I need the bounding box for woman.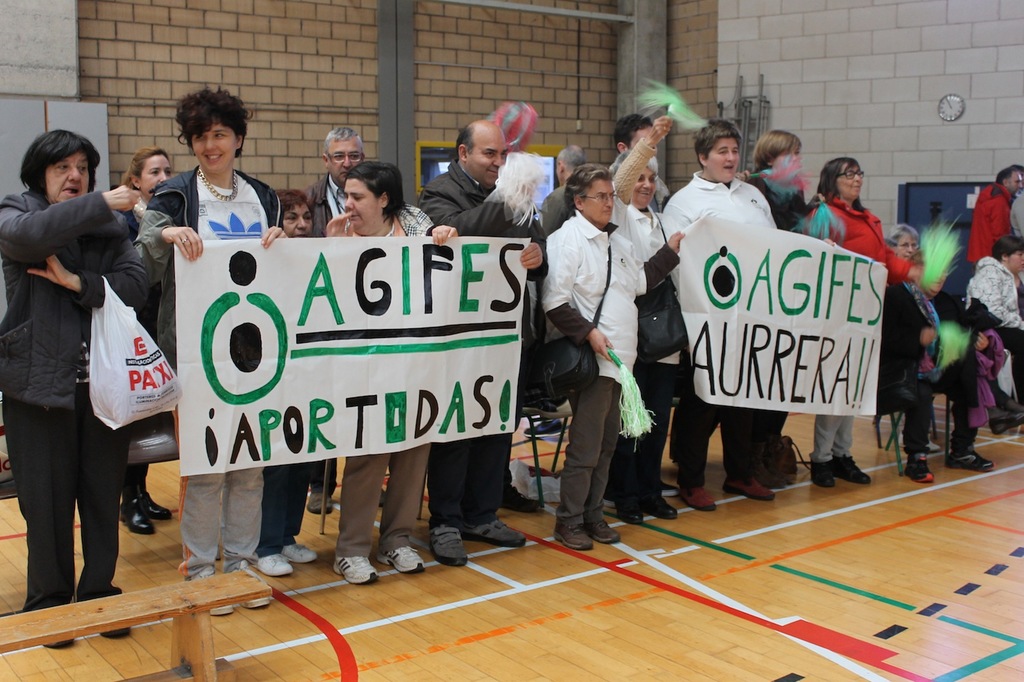
Here it is: 806, 154, 939, 497.
